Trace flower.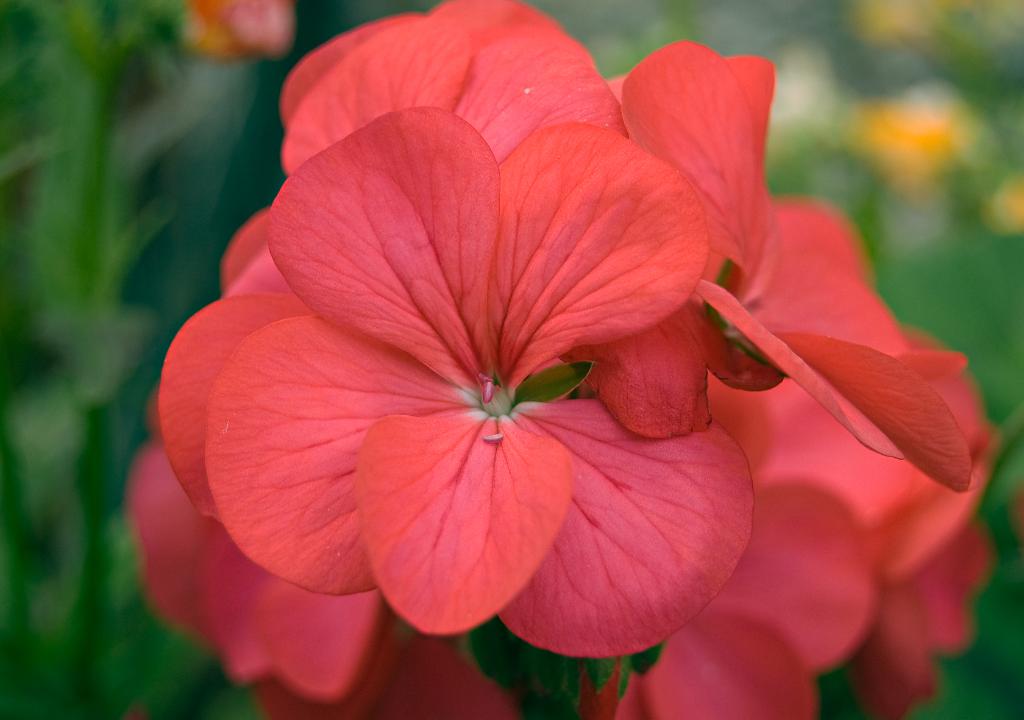
Traced to [540,455,895,719].
